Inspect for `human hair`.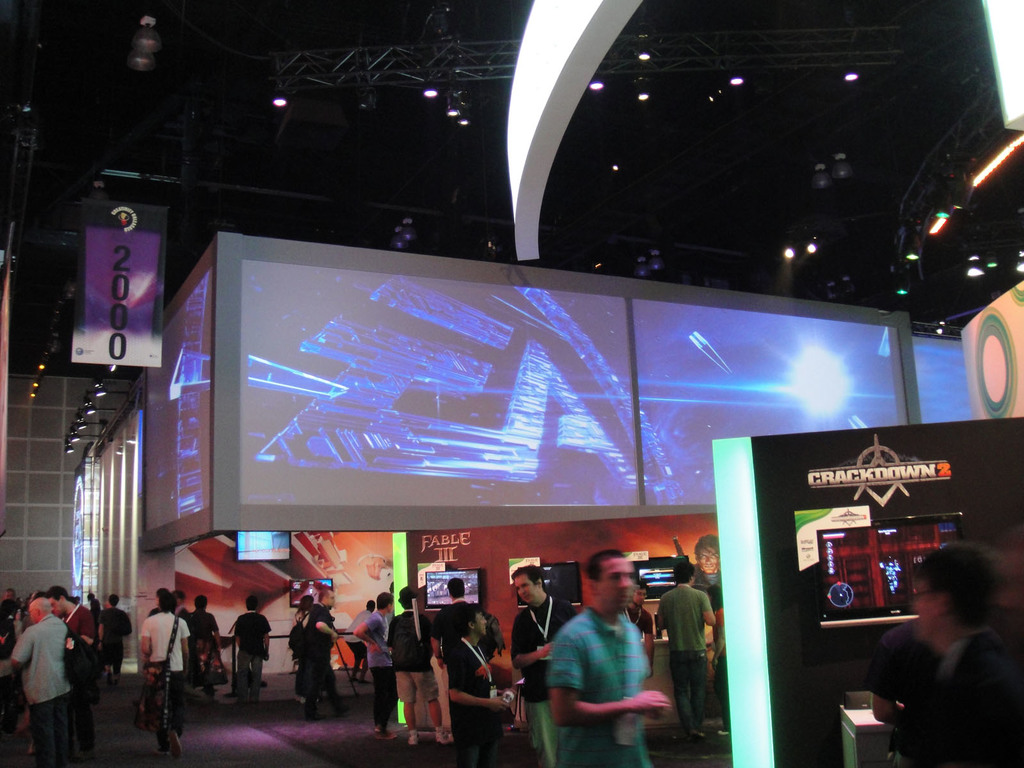
Inspection: detection(190, 595, 207, 610).
